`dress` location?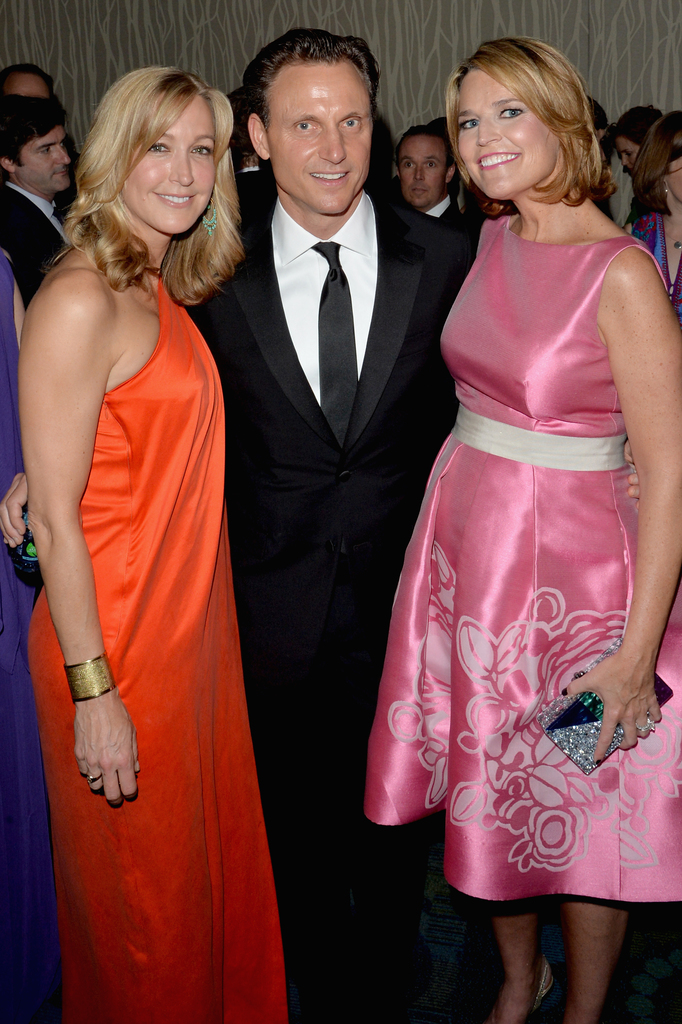
[left=0, top=254, right=51, bottom=1023]
